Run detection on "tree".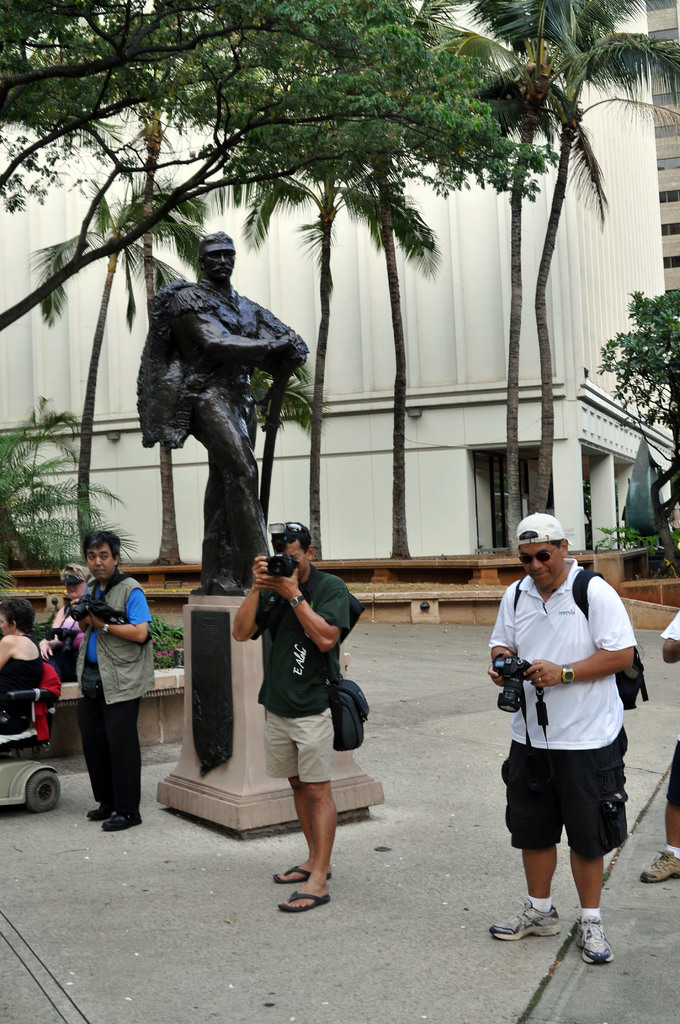
Result: 483, 0, 641, 547.
